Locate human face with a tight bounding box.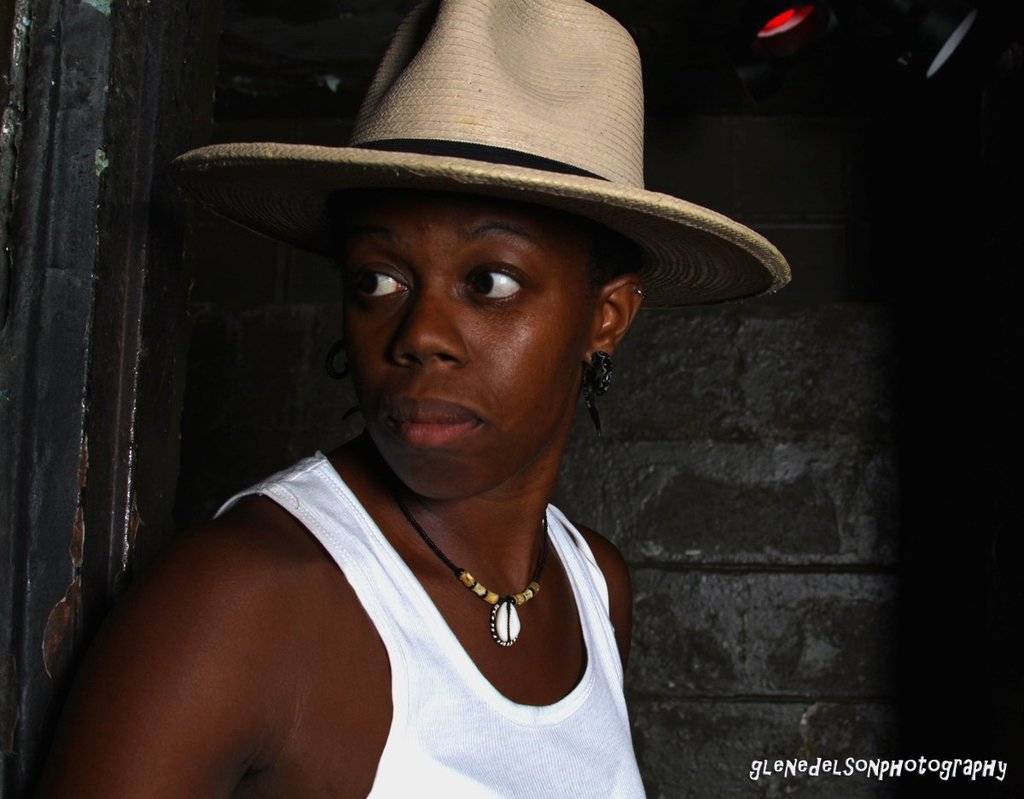
crop(339, 189, 603, 504).
